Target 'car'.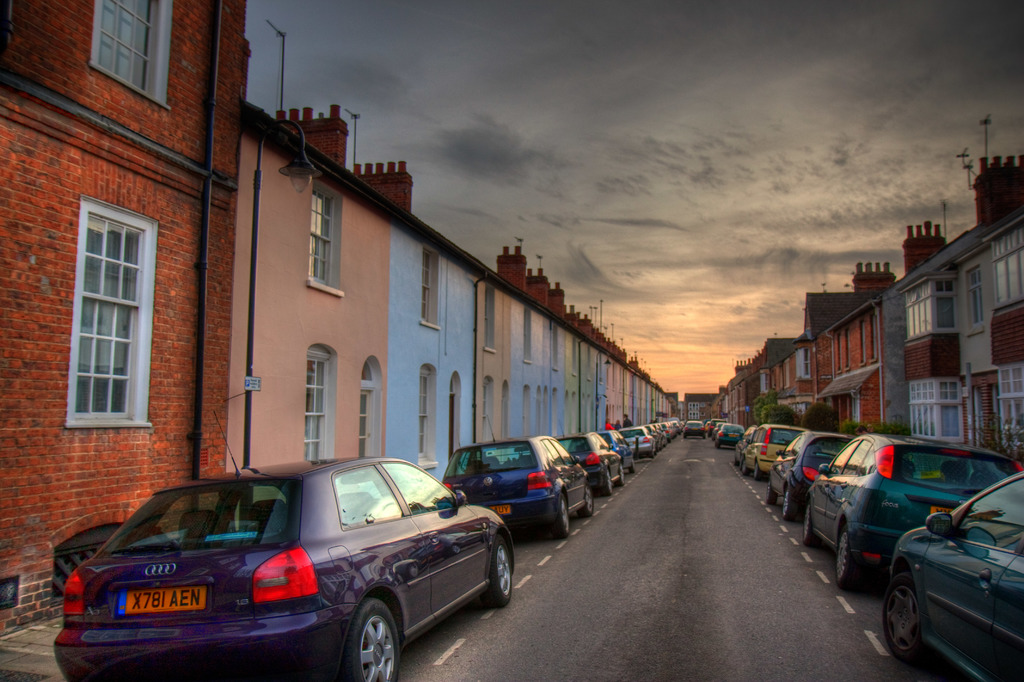
Target region: BBox(716, 425, 740, 442).
